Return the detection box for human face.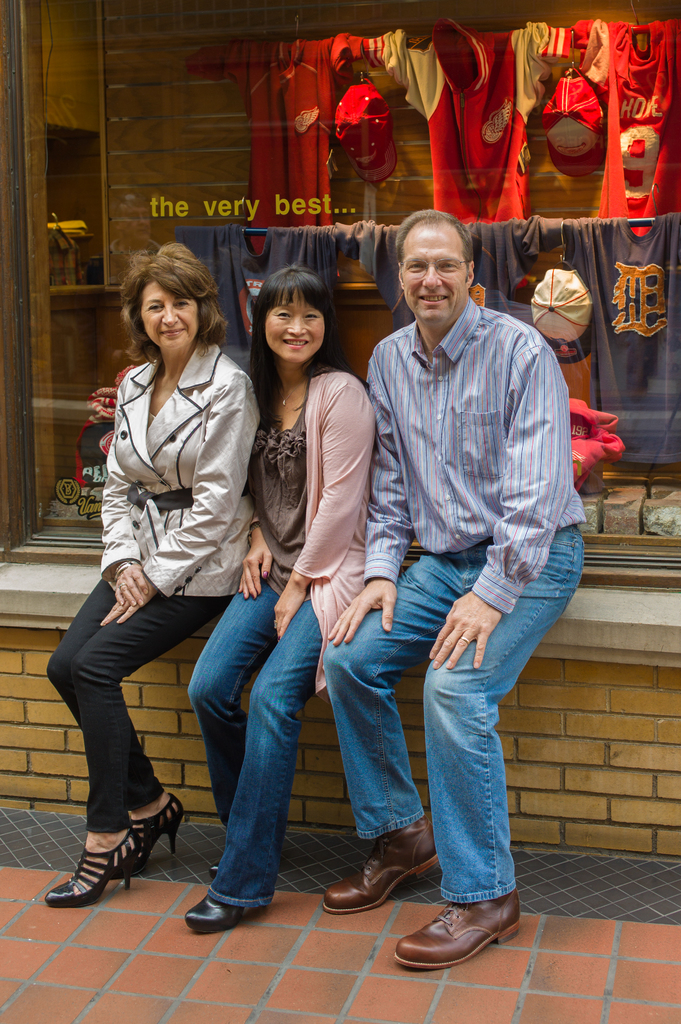
box(140, 285, 199, 356).
